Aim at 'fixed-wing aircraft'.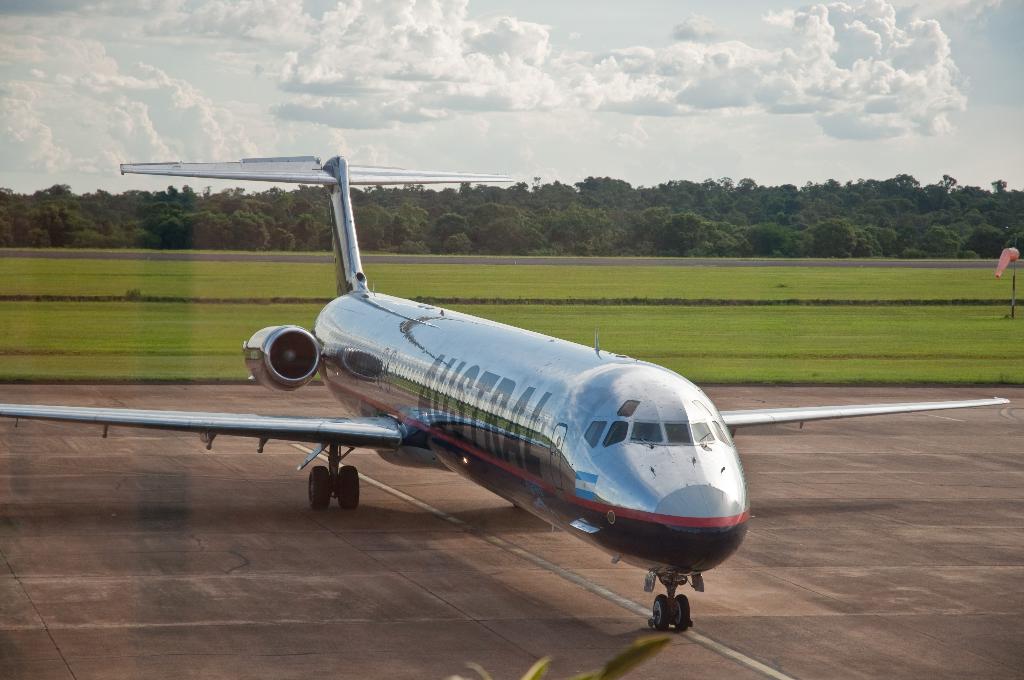
Aimed at (0,150,1018,634).
